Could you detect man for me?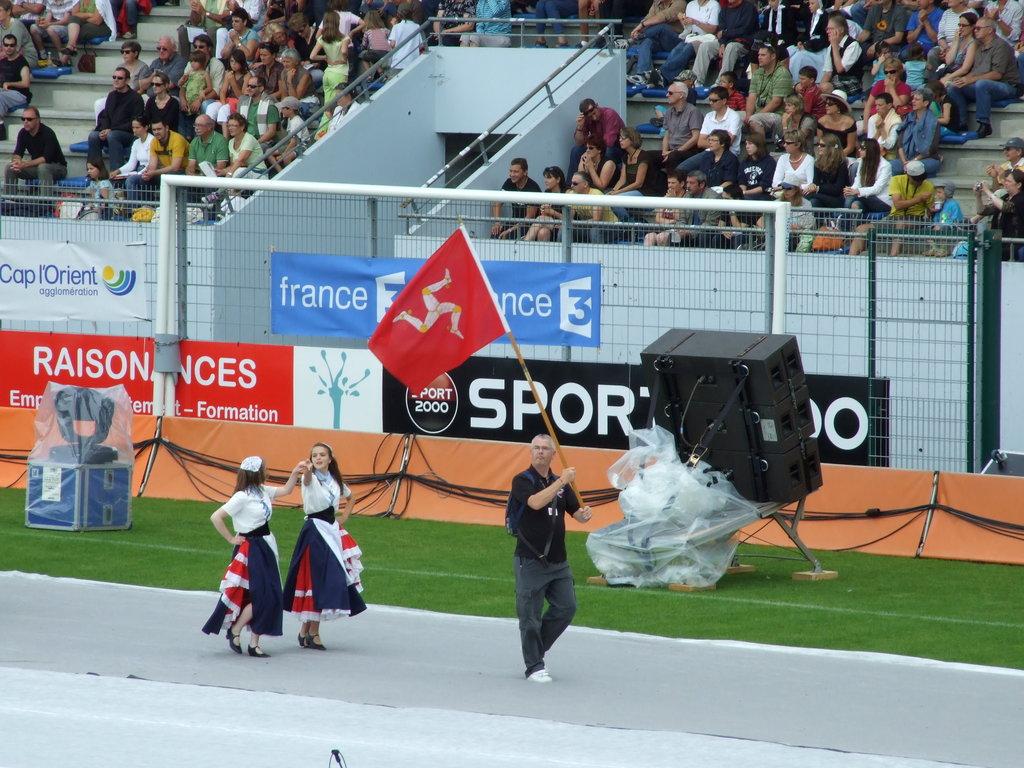
Detection result: bbox=(657, 168, 728, 248).
